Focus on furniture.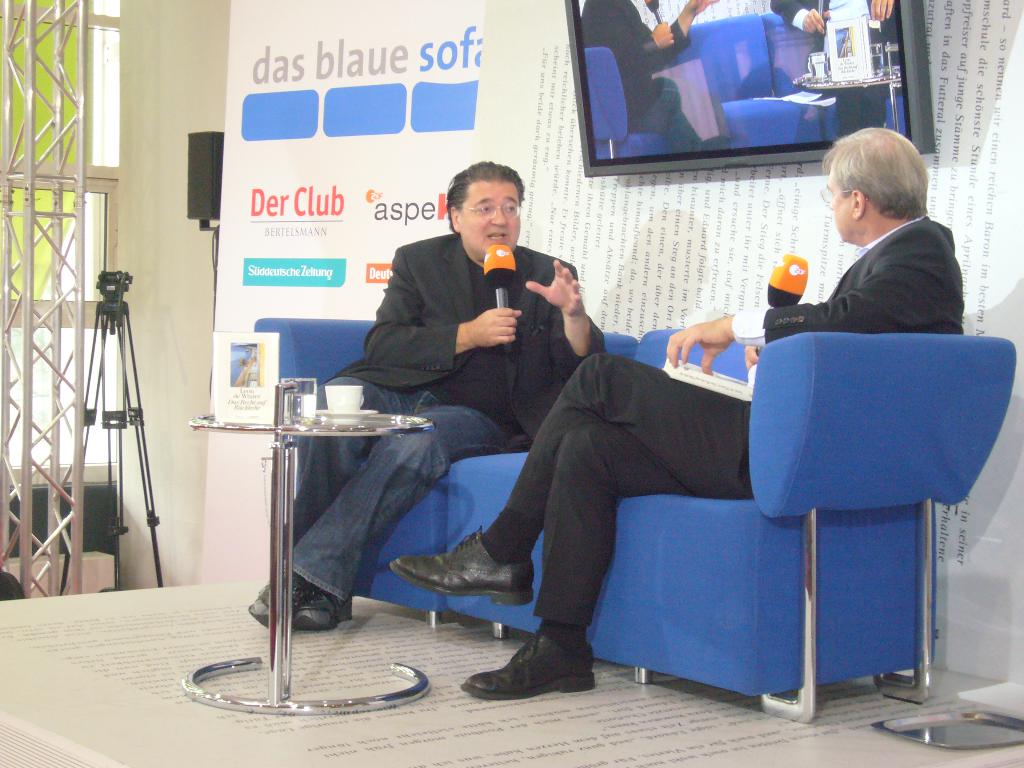
Focused at 179, 414, 437, 712.
